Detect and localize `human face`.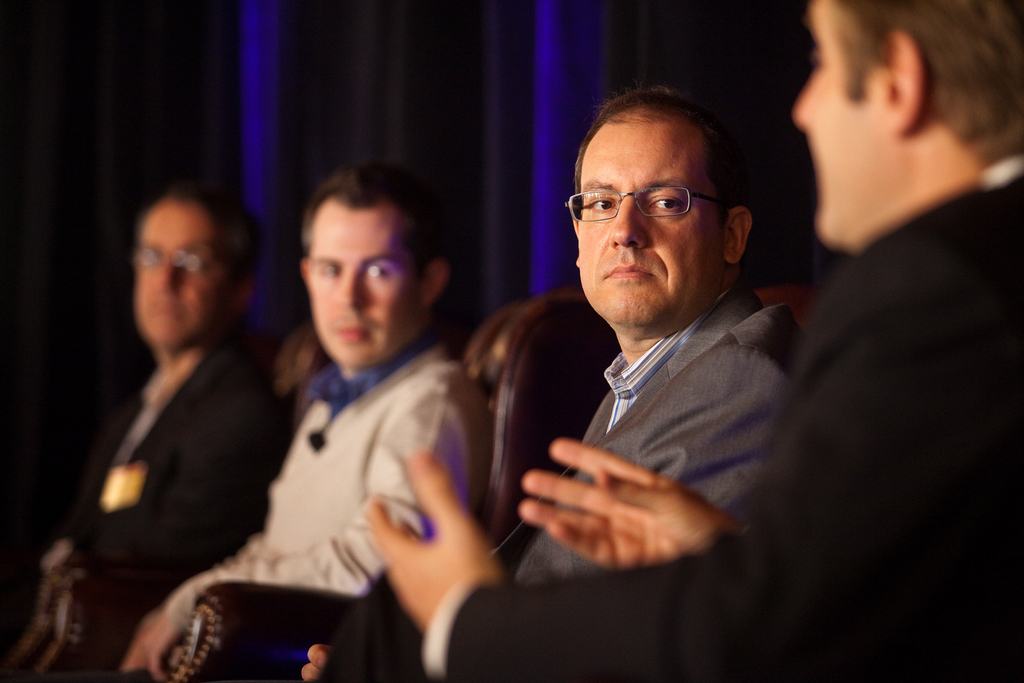
Localized at region(577, 106, 721, 327).
